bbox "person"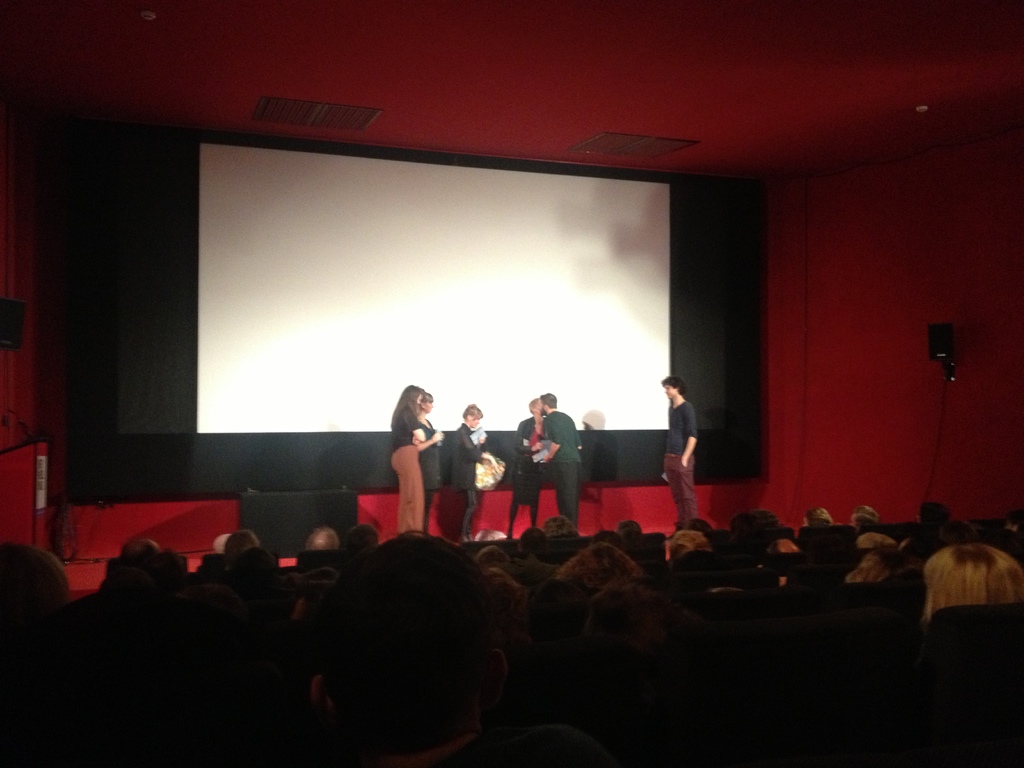
(left=412, top=397, right=437, bottom=515)
